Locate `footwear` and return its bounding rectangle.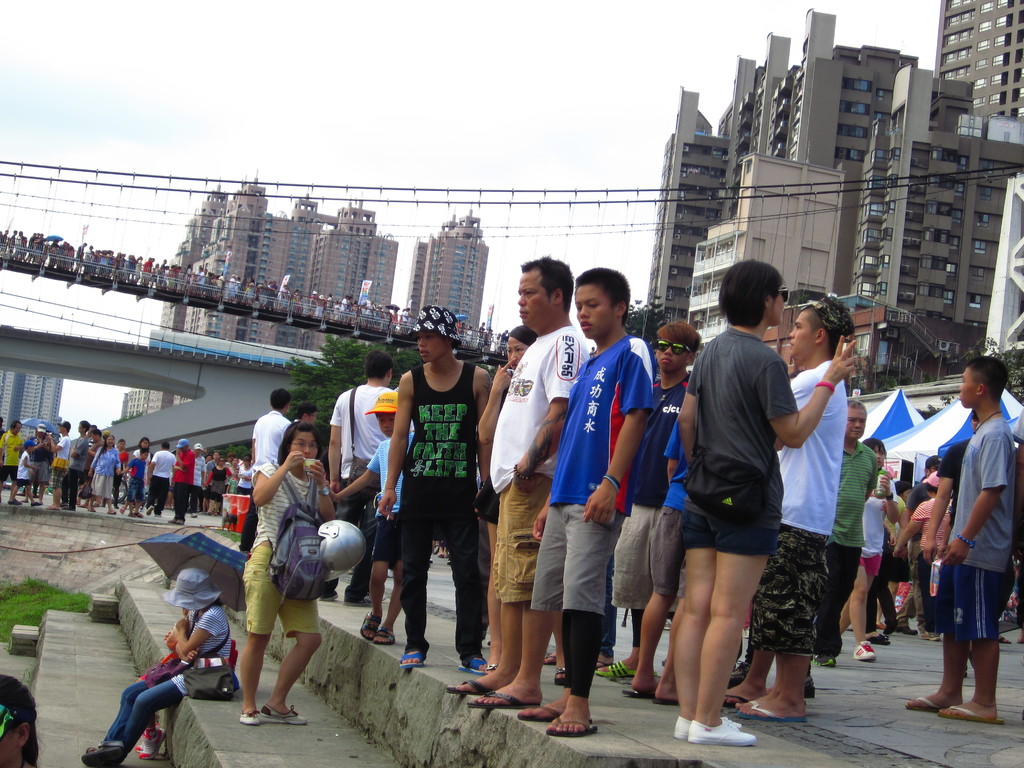
(left=816, top=651, right=836, bottom=664).
